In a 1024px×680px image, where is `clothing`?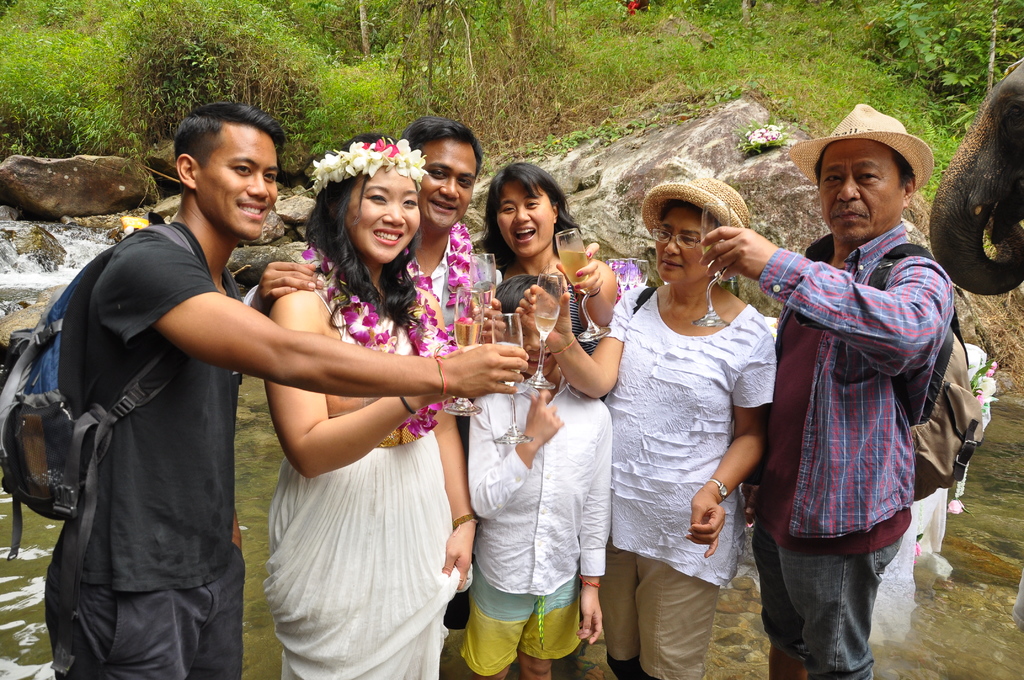
[600, 277, 787, 679].
